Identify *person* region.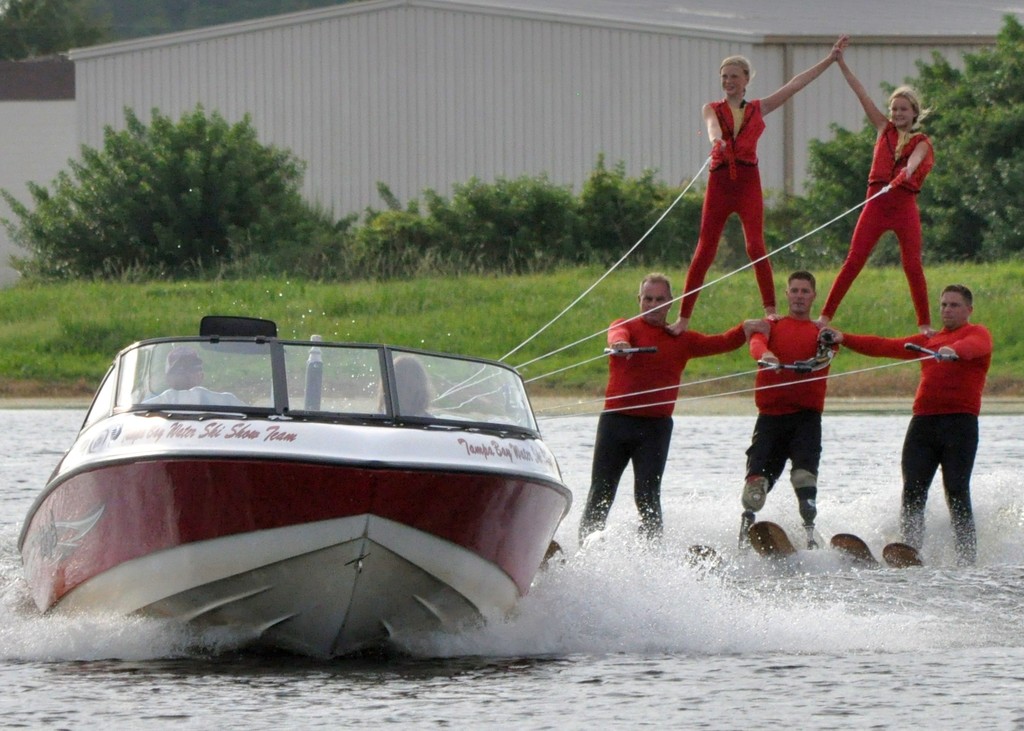
Region: crop(752, 272, 836, 549).
